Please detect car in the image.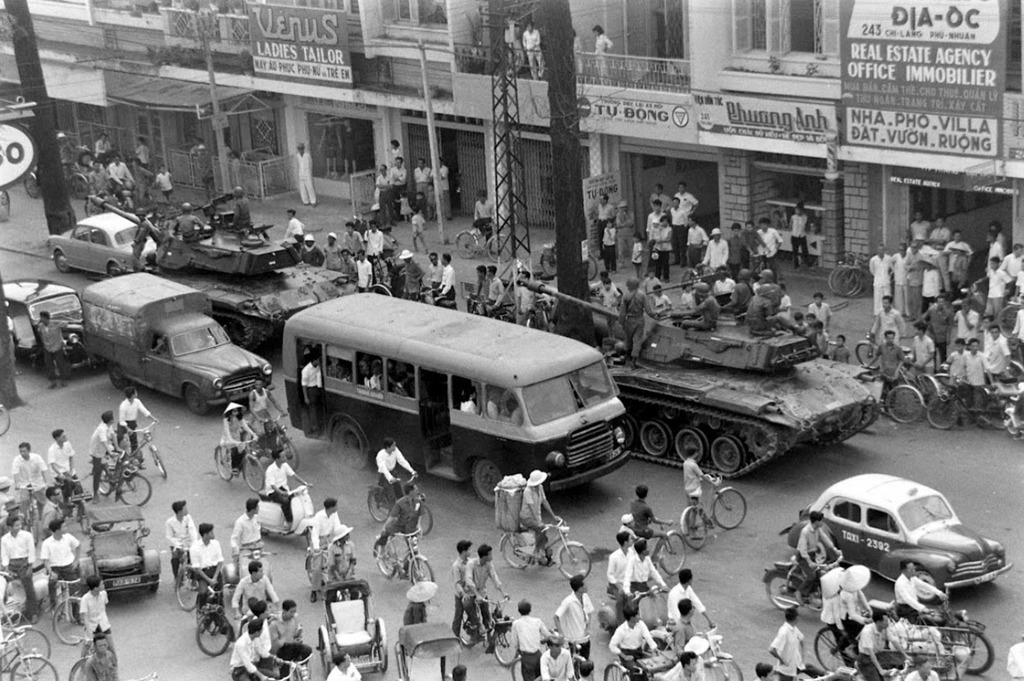
{"left": 43, "top": 211, "right": 162, "bottom": 279}.
